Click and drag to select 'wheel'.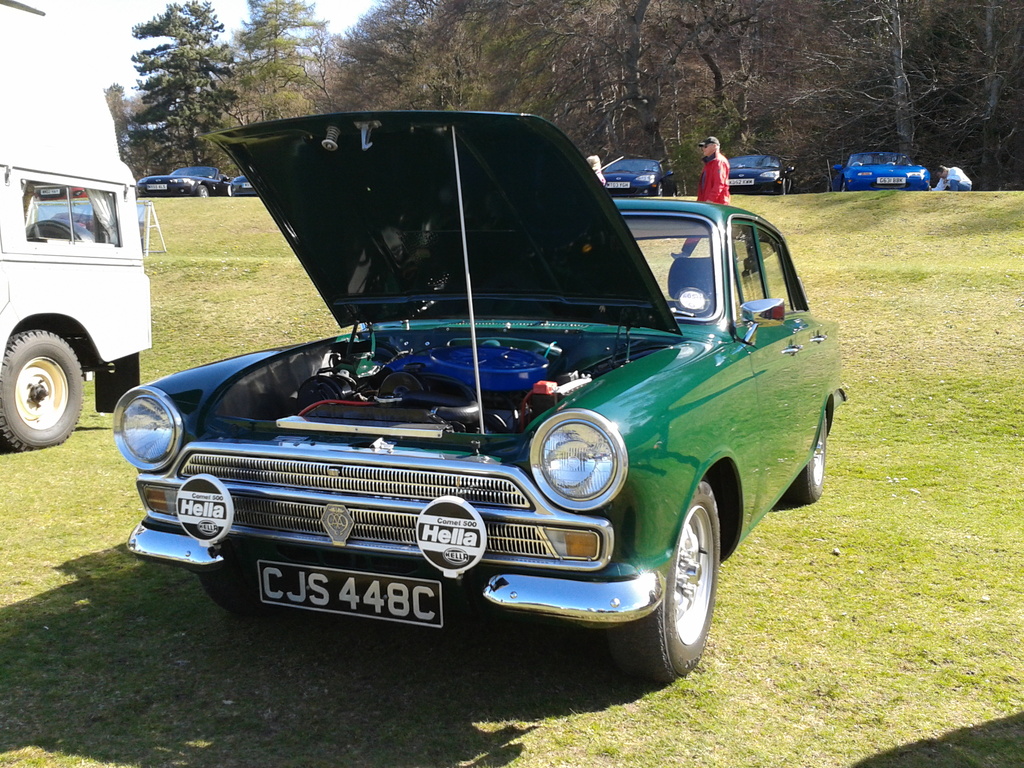
Selection: locate(783, 177, 789, 198).
